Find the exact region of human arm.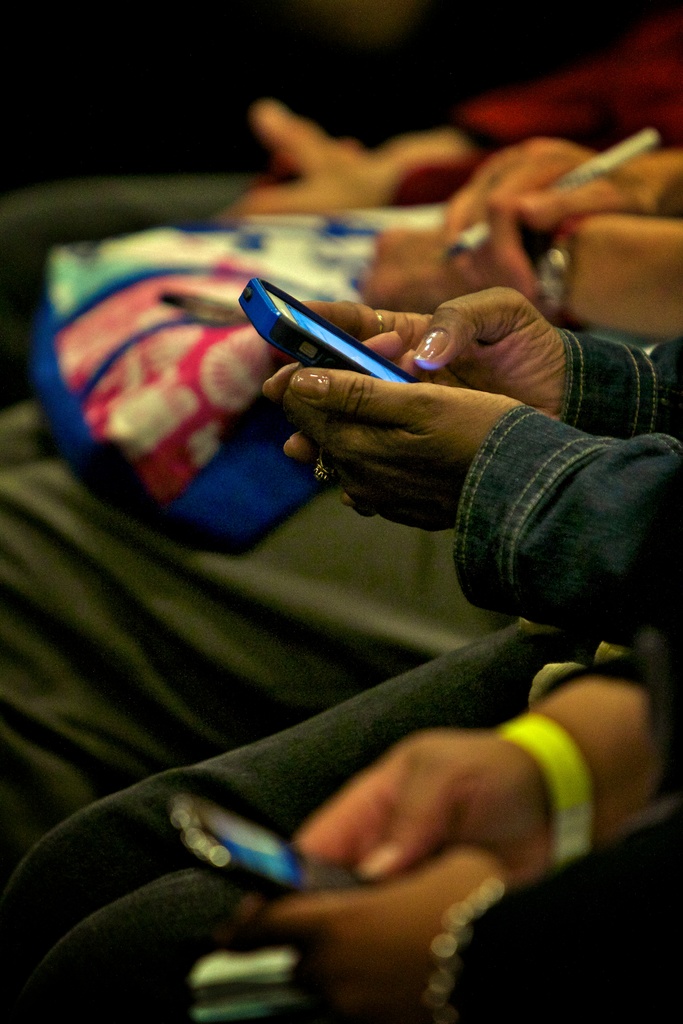
Exact region: 429:124:673:316.
